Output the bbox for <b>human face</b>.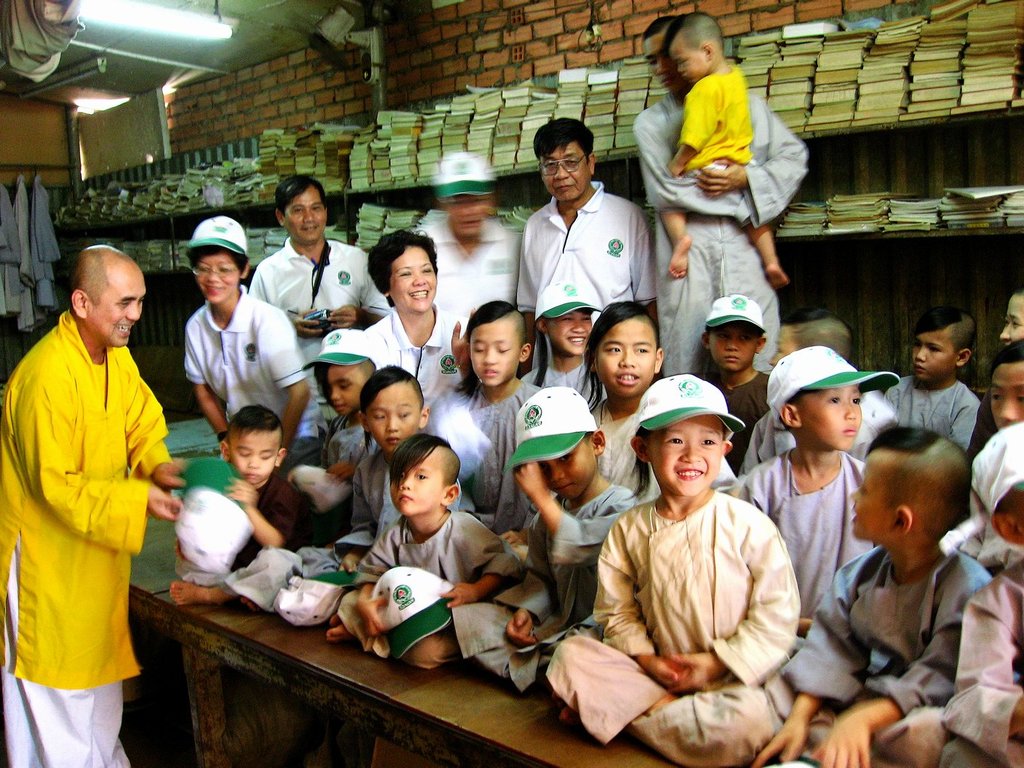
[x1=546, y1=137, x2=599, y2=195].
